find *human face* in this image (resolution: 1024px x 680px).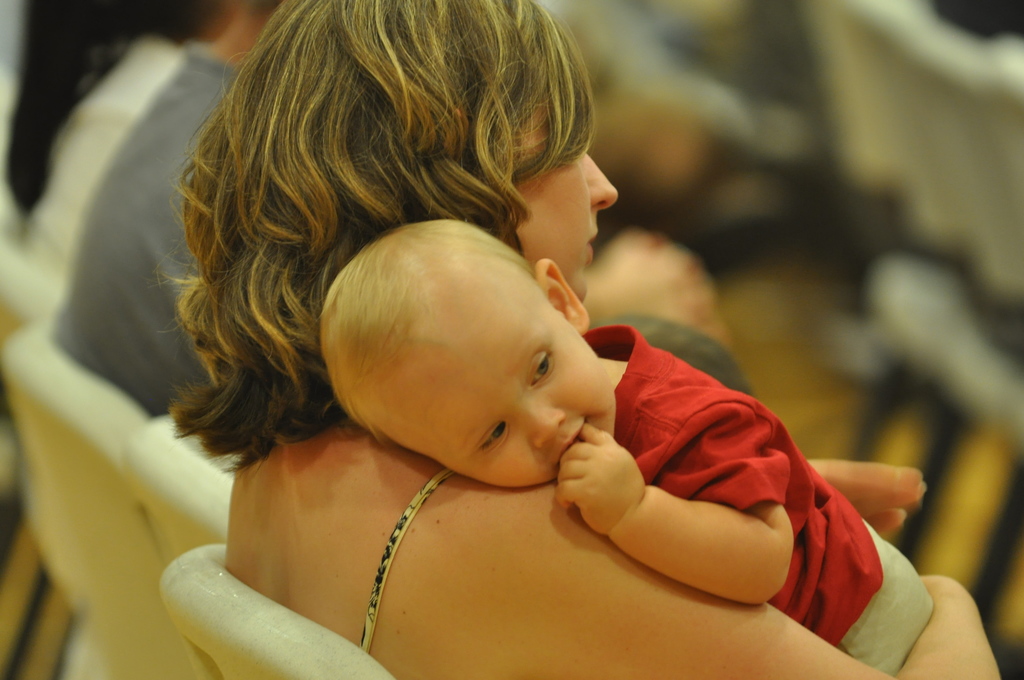
<box>401,300,614,489</box>.
